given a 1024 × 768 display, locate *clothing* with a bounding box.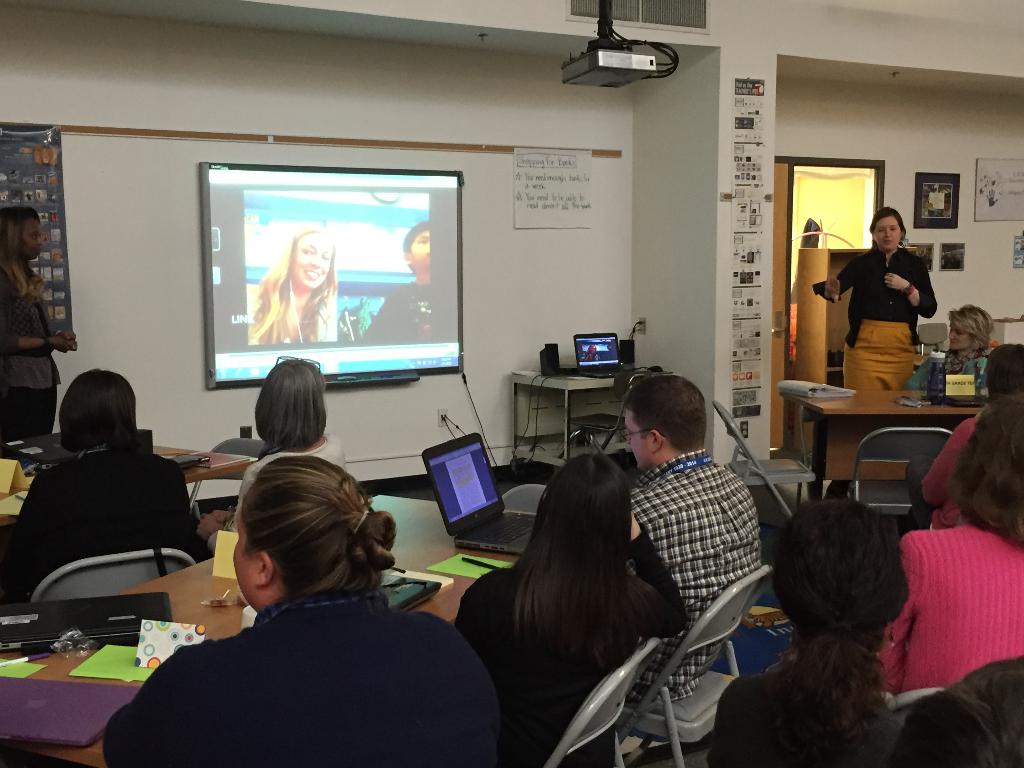
Located: [x1=812, y1=240, x2=938, y2=399].
